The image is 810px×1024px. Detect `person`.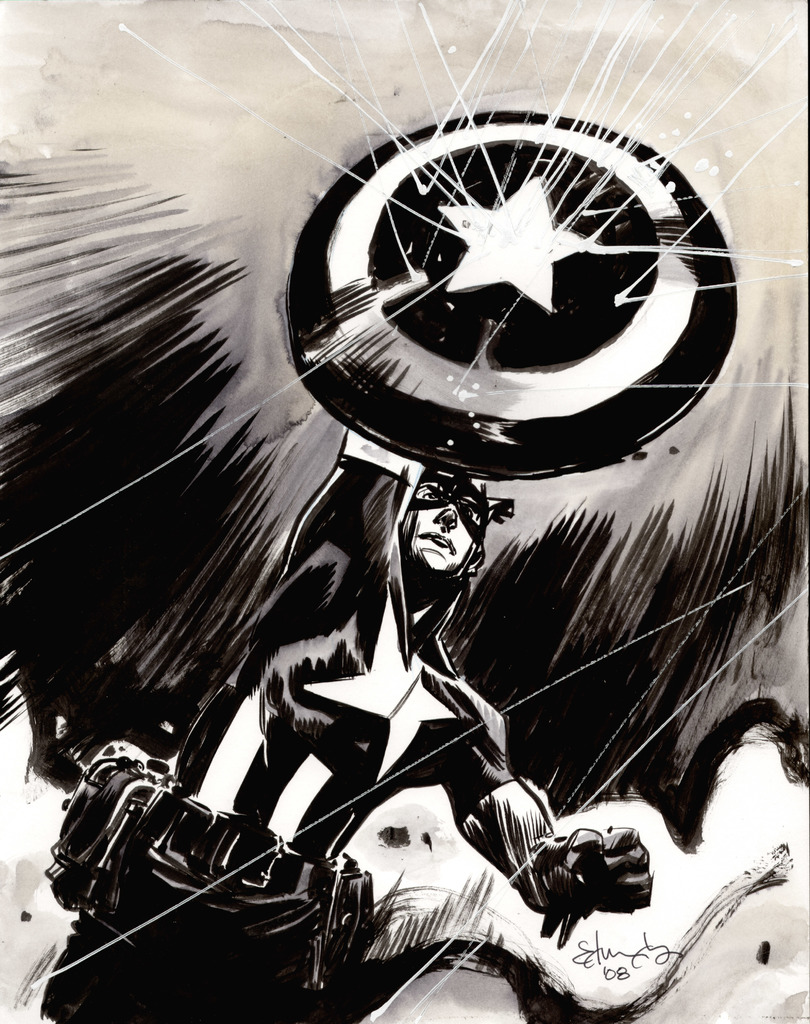
Detection: region(42, 113, 793, 1023).
